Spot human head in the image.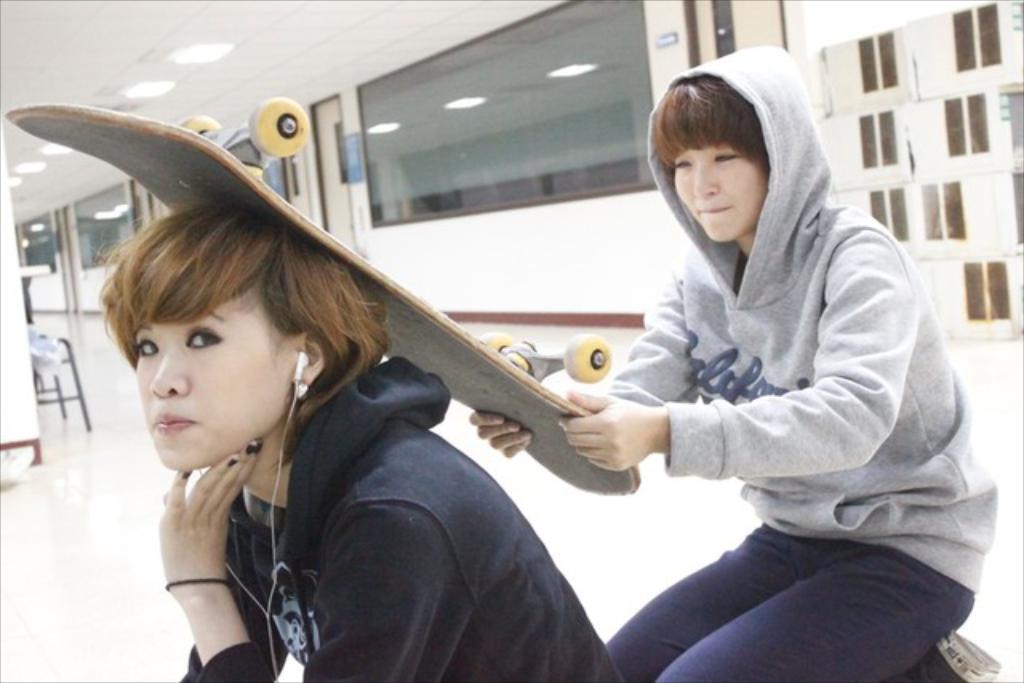
human head found at [x1=643, y1=43, x2=830, y2=248].
